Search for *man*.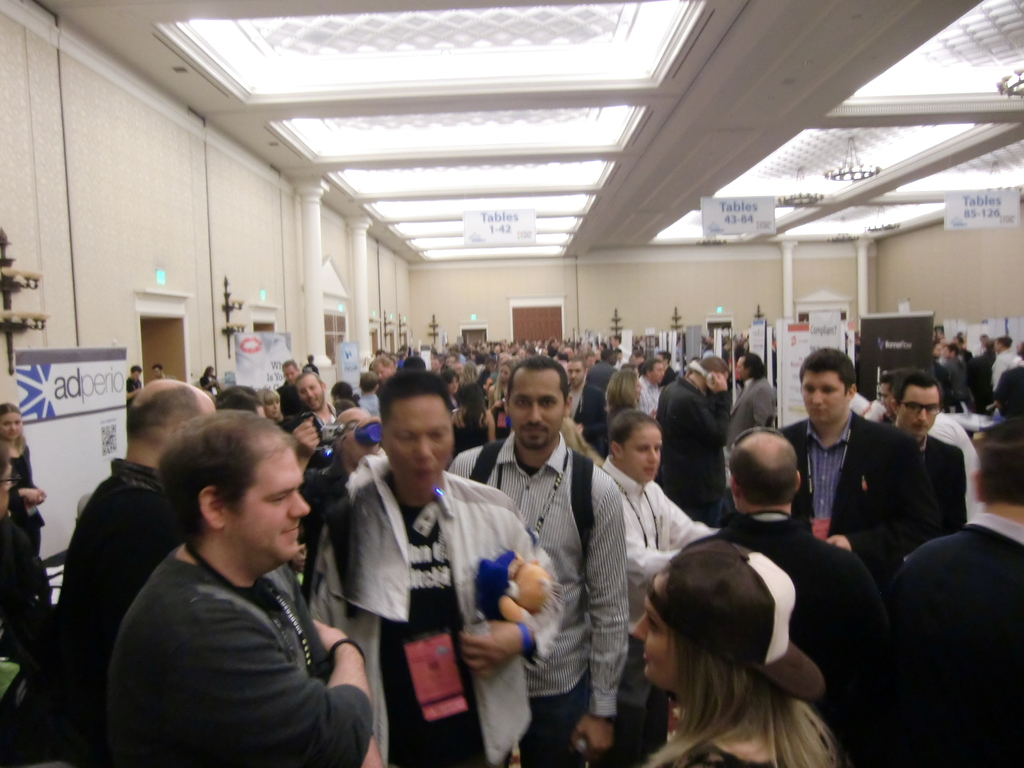
Found at region(150, 365, 168, 374).
